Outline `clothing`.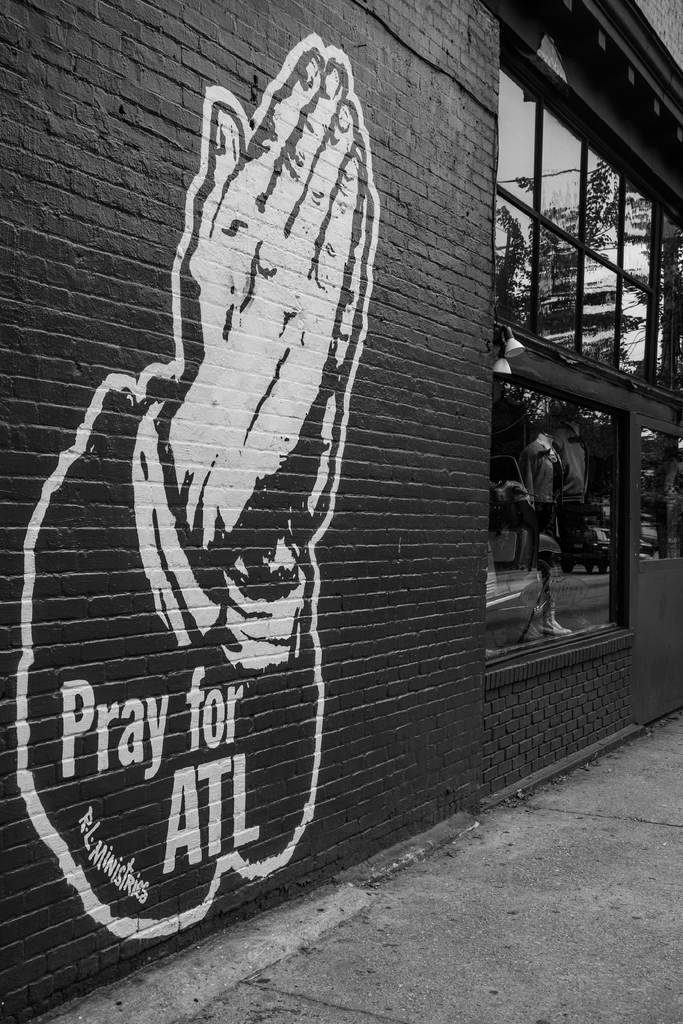
Outline: x1=520 y1=436 x2=564 y2=520.
